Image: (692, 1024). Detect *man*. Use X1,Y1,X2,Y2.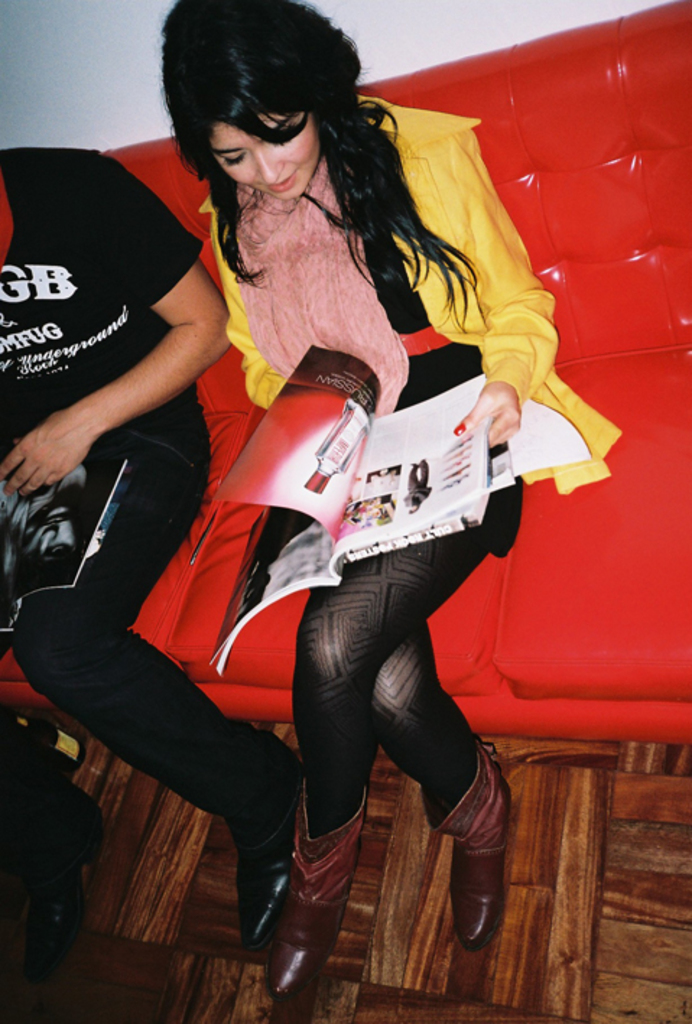
0,149,305,943.
